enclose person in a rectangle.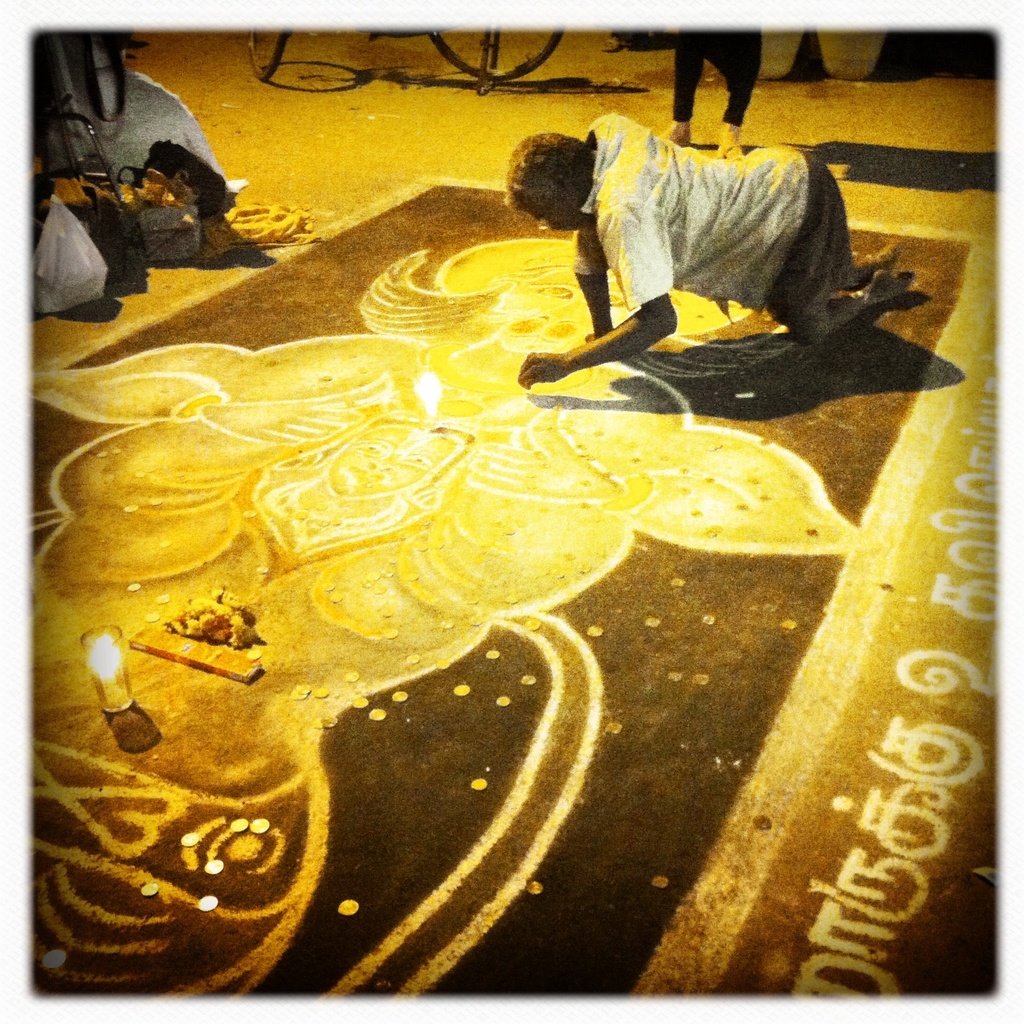
left=465, top=90, right=892, bottom=419.
